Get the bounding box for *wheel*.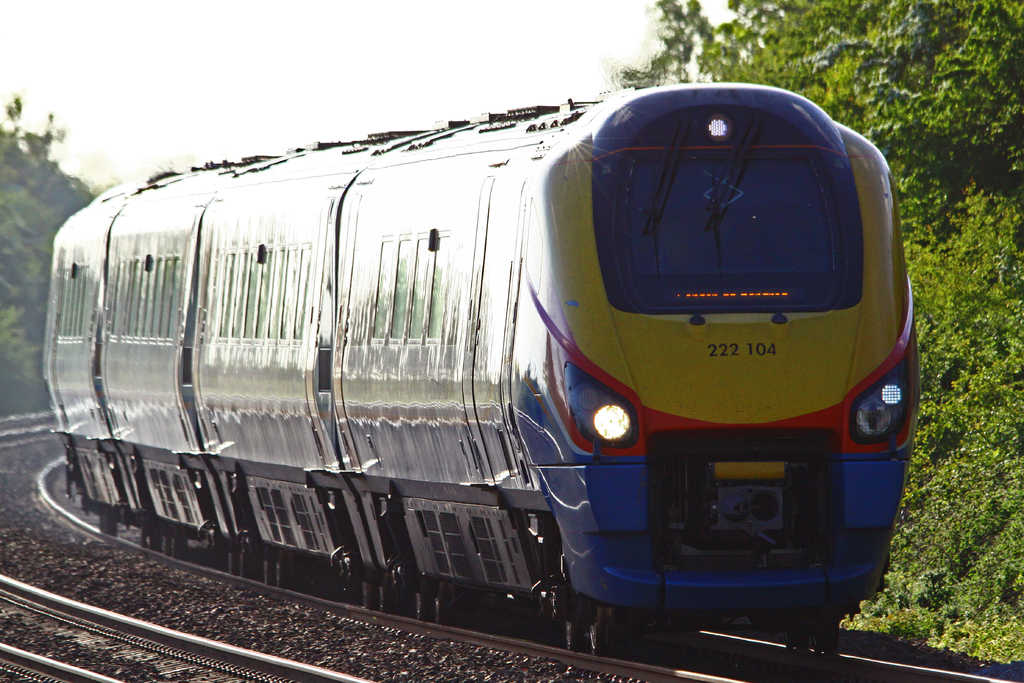
detection(413, 592, 425, 621).
